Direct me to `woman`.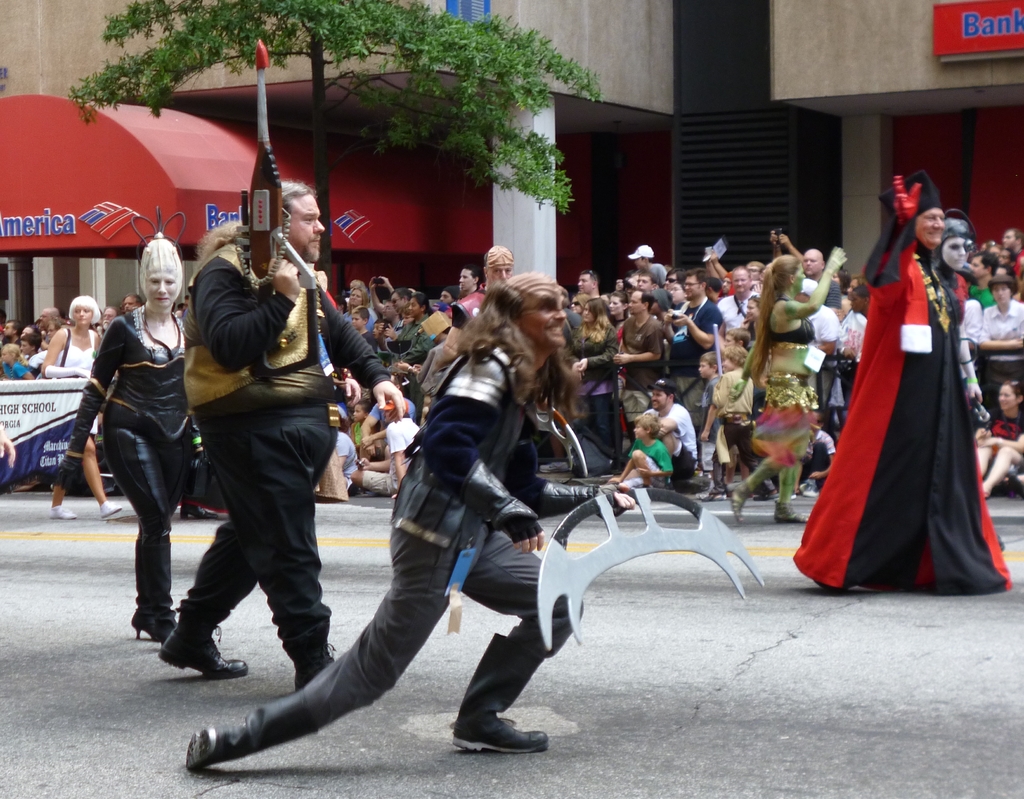
Direction: bbox=(344, 286, 374, 332).
